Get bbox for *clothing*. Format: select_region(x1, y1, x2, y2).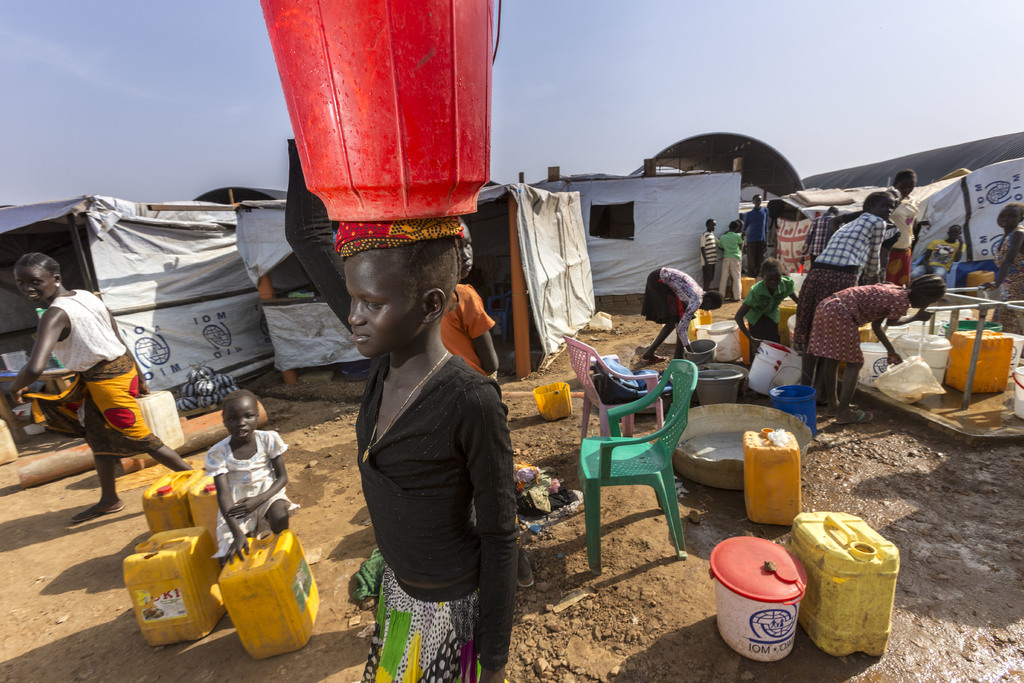
select_region(698, 228, 716, 287).
